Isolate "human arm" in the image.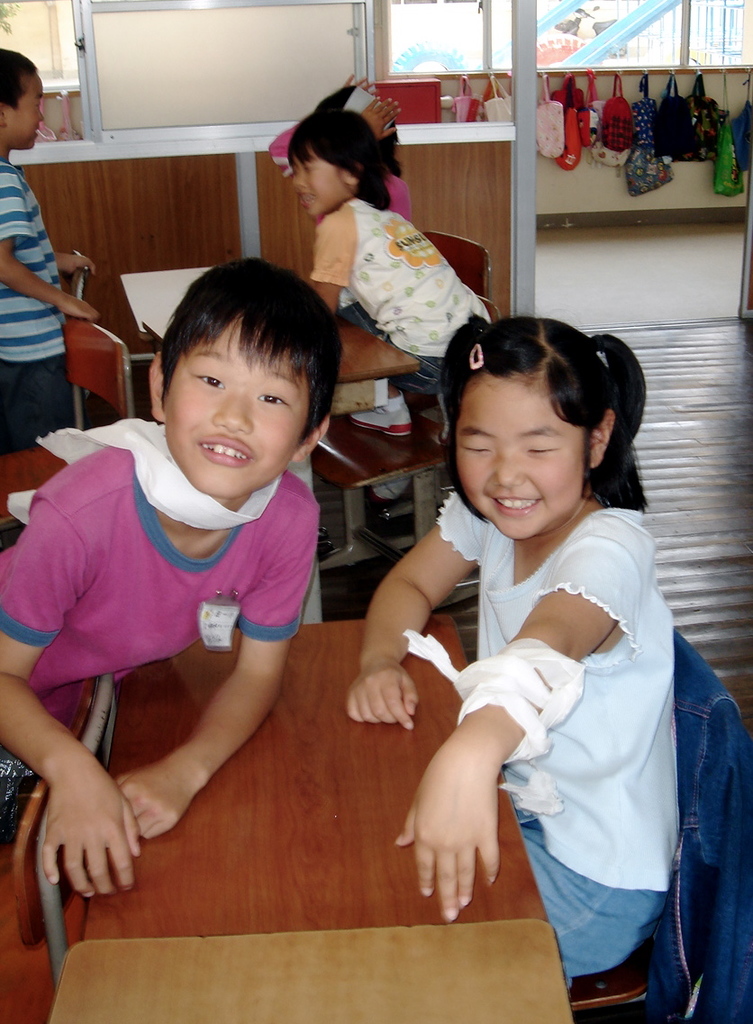
Isolated region: x1=0 y1=496 x2=139 y2=895.
